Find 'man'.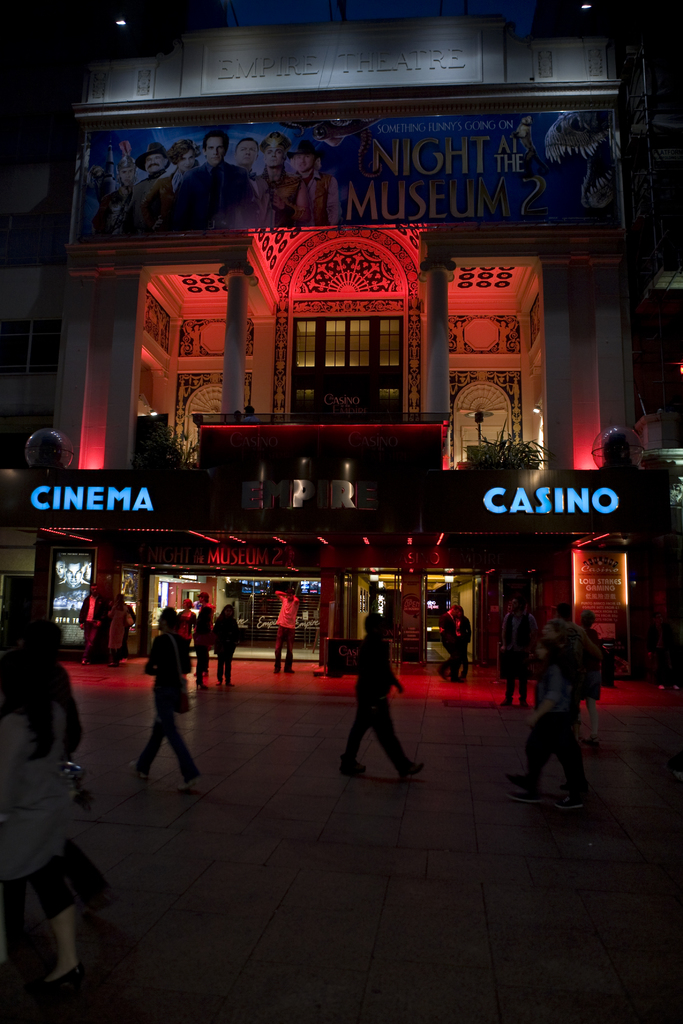
(x1=443, y1=610, x2=478, y2=688).
